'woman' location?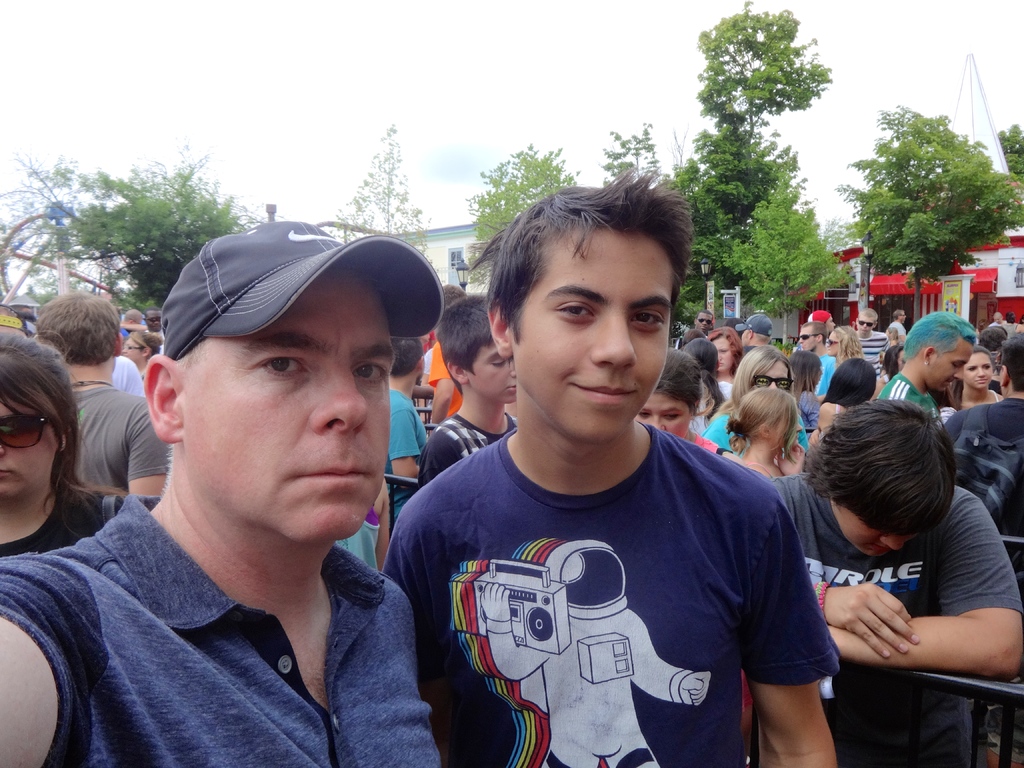
[703, 346, 809, 451]
